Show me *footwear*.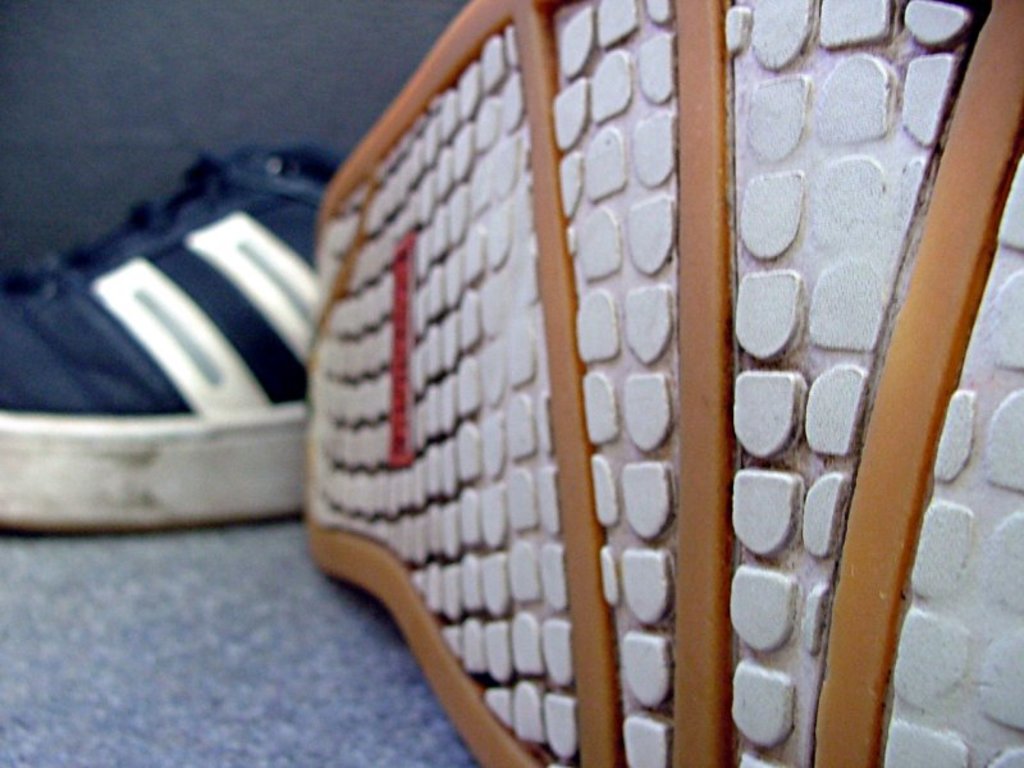
*footwear* is here: select_region(303, 0, 1023, 767).
